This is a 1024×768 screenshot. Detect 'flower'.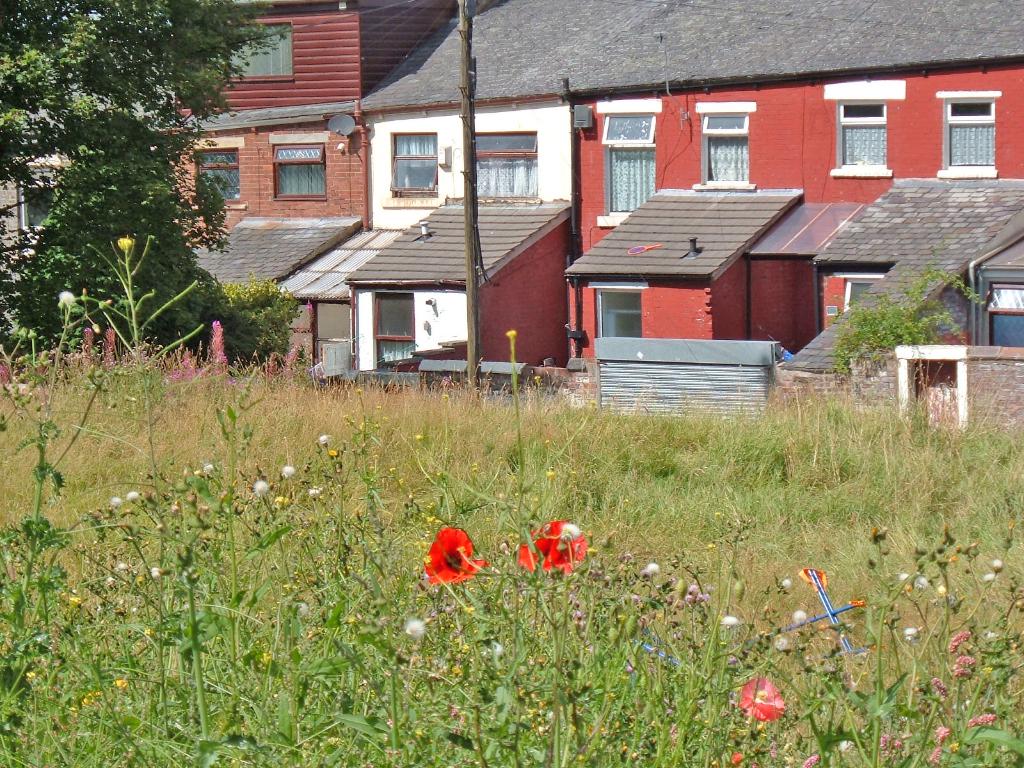
[x1=739, y1=673, x2=788, y2=723].
